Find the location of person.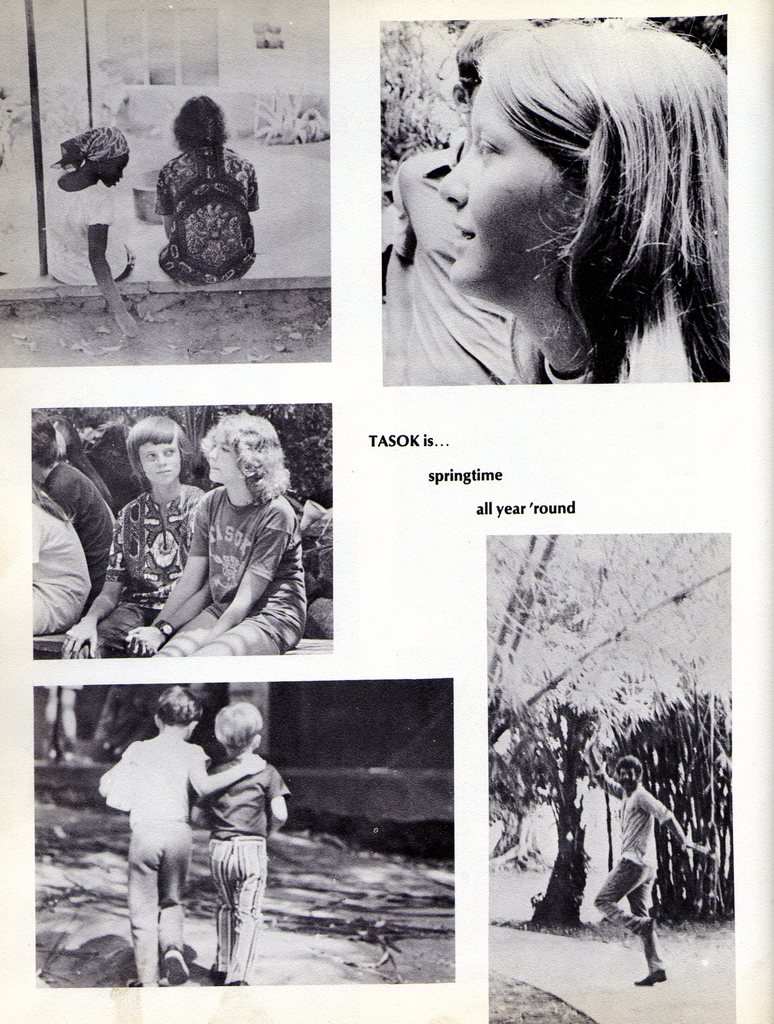
Location: box=[95, 684, 264, 988].
